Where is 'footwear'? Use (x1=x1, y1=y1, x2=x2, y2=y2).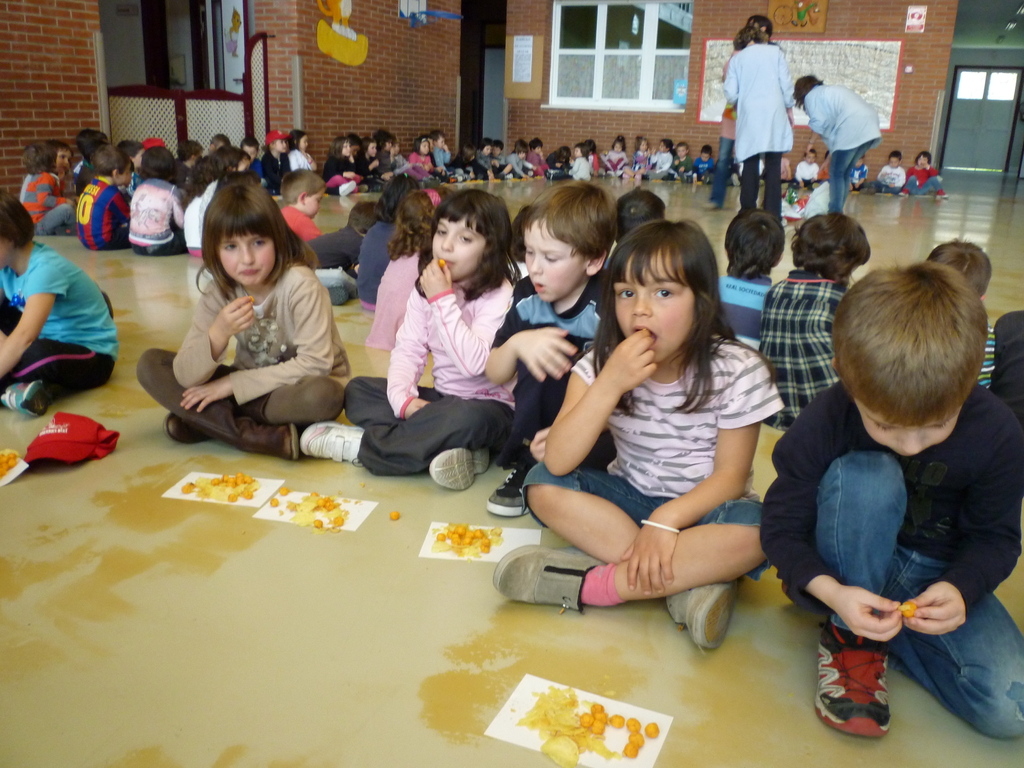
(x1=237, y1=415, x2=308, y2=466).
